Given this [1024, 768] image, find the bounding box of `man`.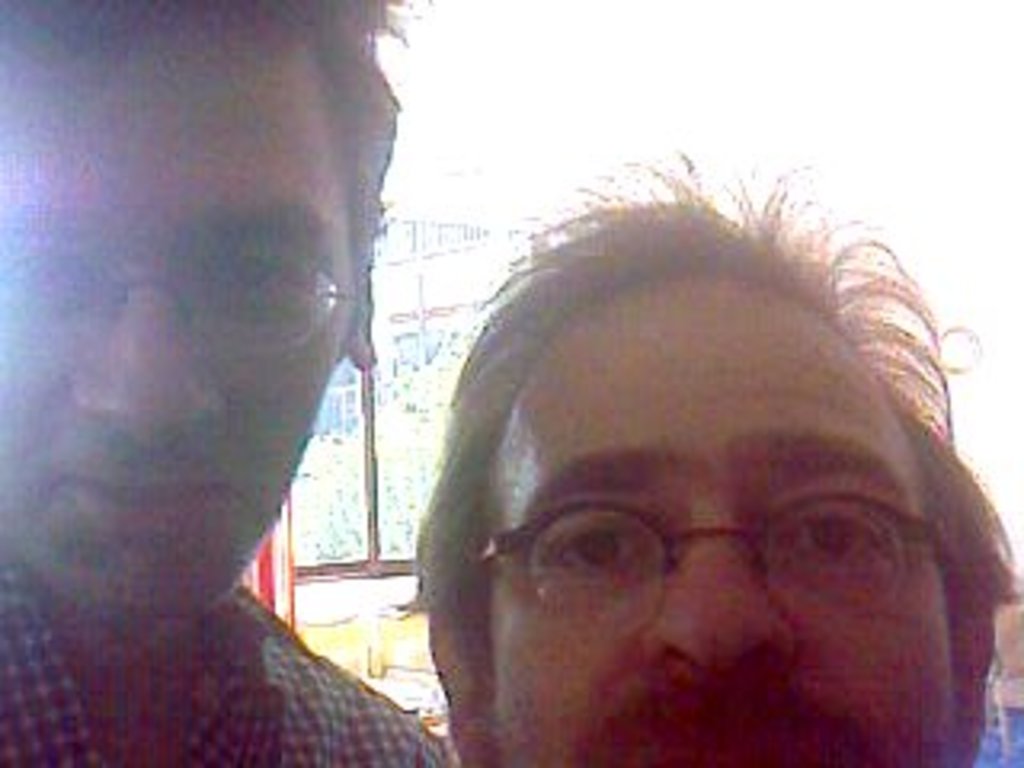
l=0, t=32, r=480, b=767.
